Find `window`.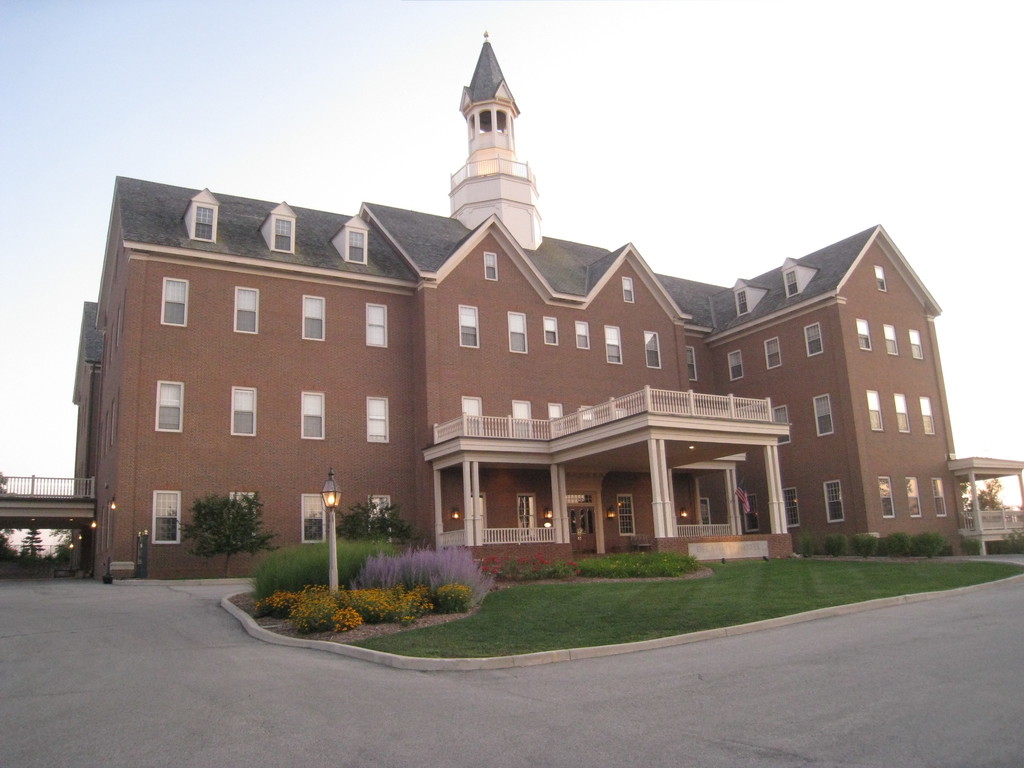
<box>904,477,920,519</box>.
